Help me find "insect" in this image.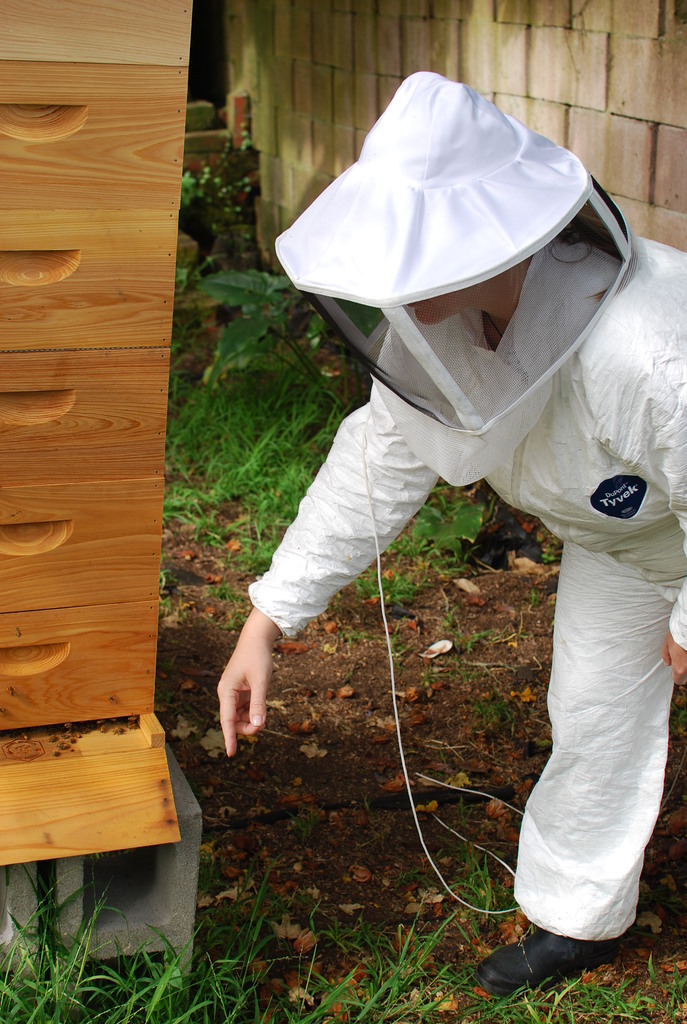
Found it: 109 696 118 703.
